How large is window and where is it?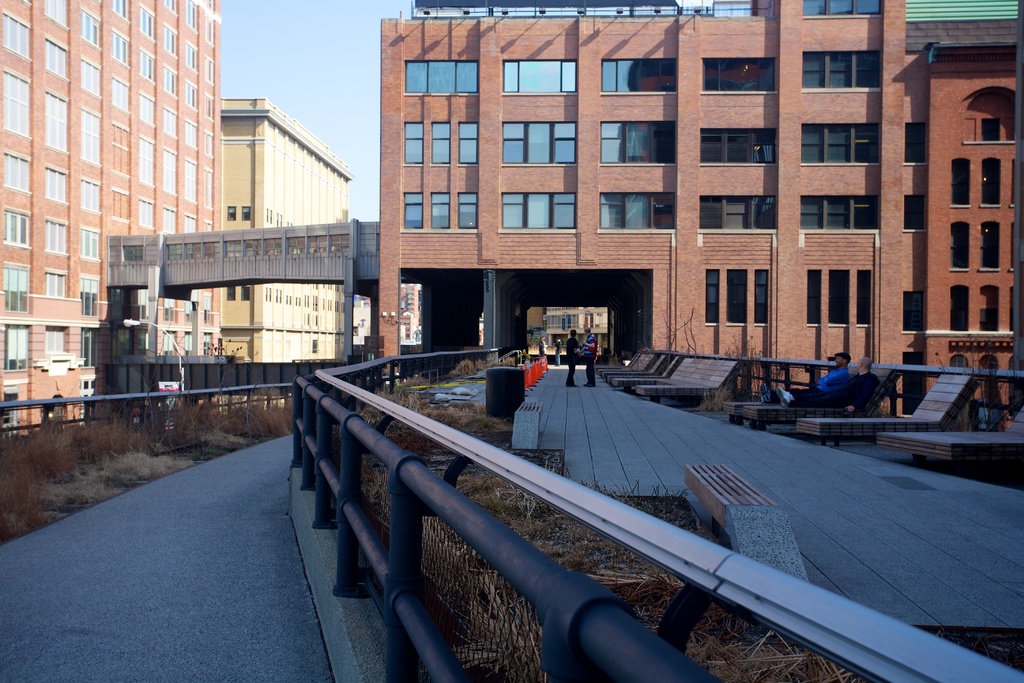
Bounding box: select_region(163, 147, 179, 196).
